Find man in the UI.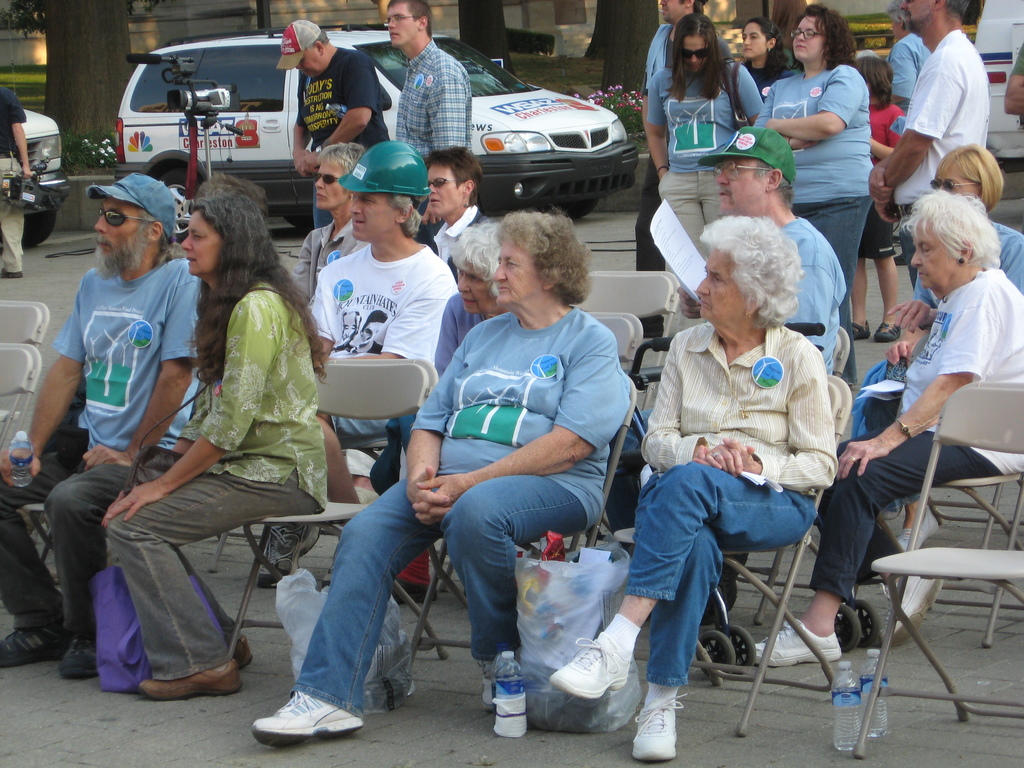
UI element at [307, 134, 459, 450].
